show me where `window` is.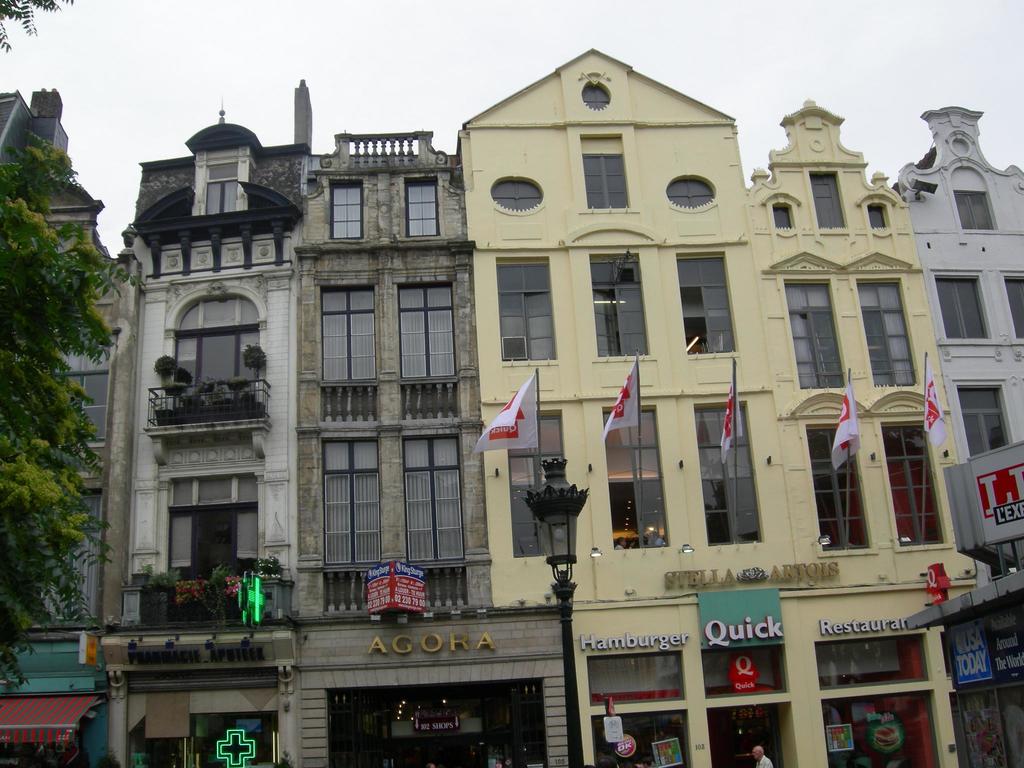
`window` is at 403/177/442/237.
